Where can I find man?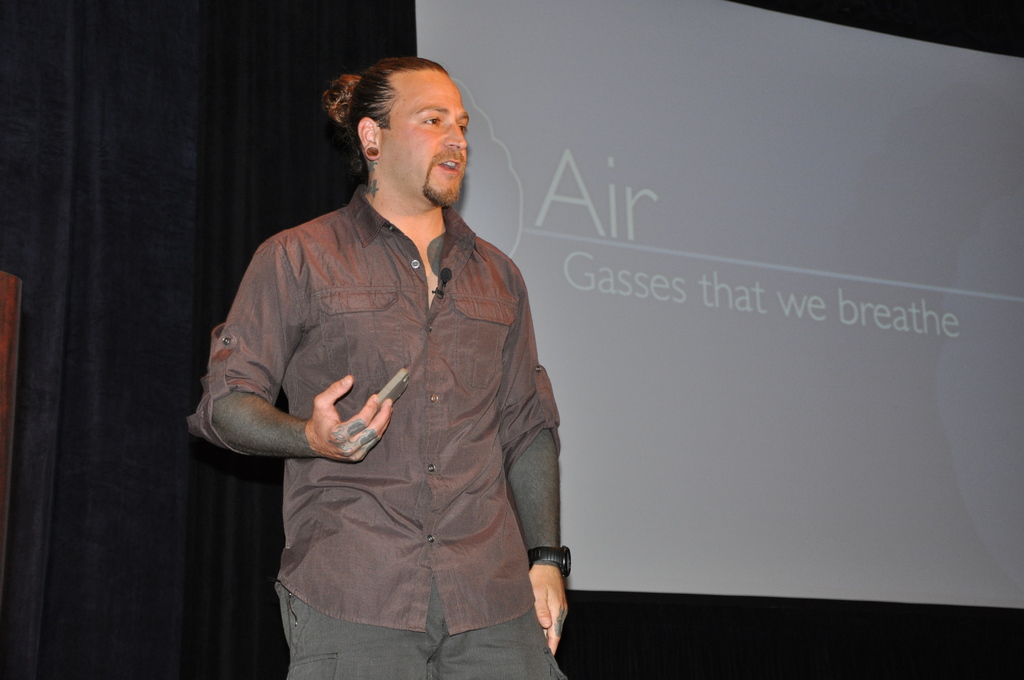
You can find it at region(214, 38, 576, 670).
